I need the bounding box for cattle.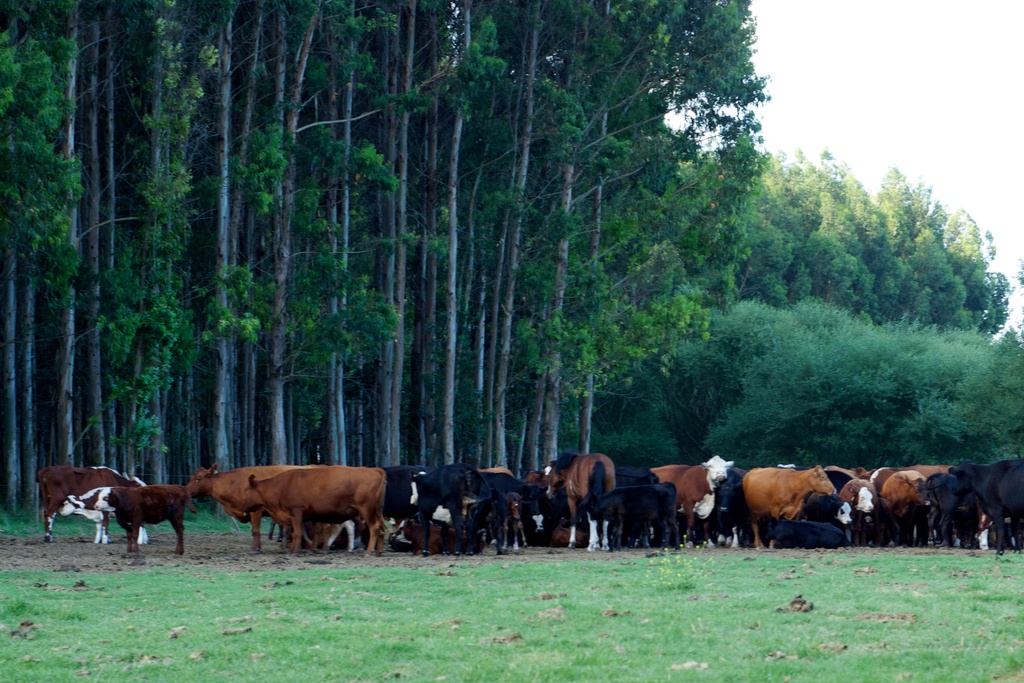
Here it is: x1=741, y1=463, x2=840, y2=548.
